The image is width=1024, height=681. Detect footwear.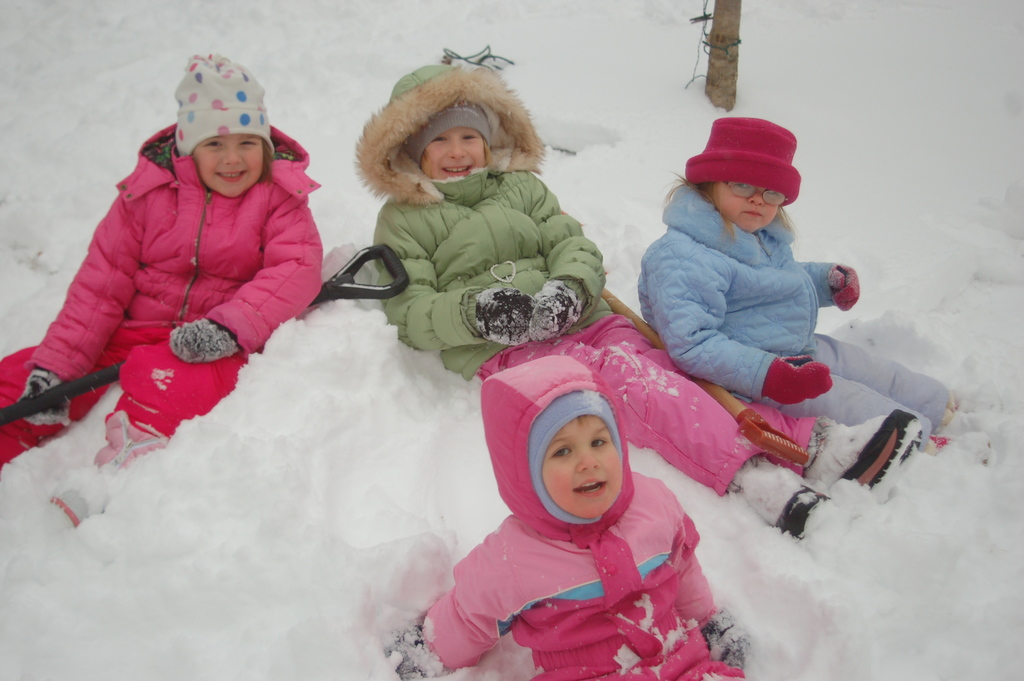
Detection: bbox=[44, 461, 118, 524].
